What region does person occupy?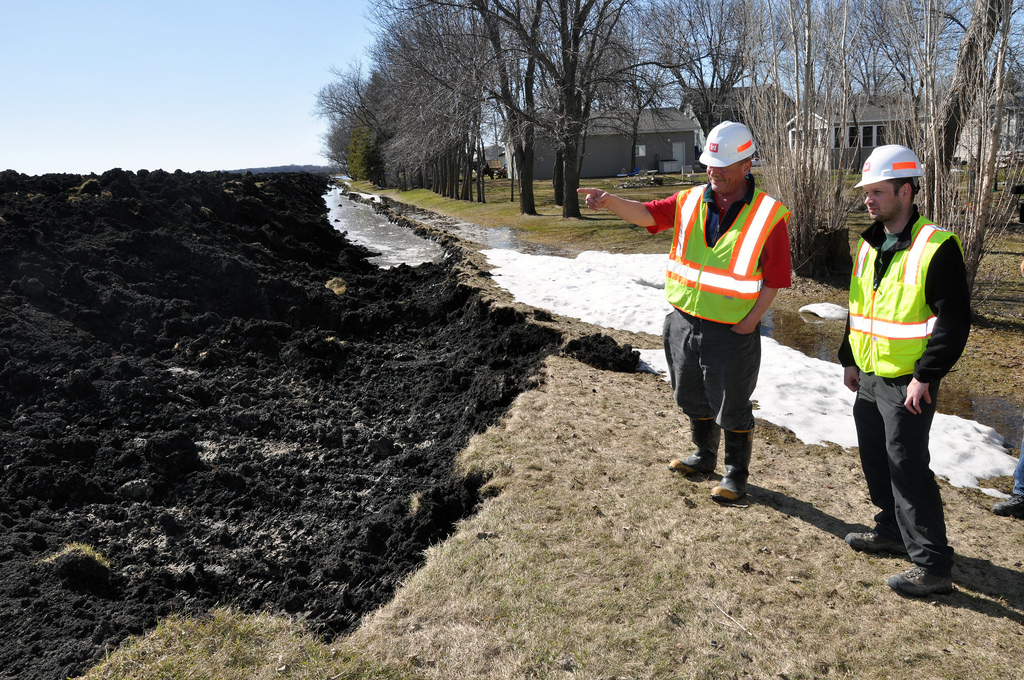
box(576, 119, 797, 508).
